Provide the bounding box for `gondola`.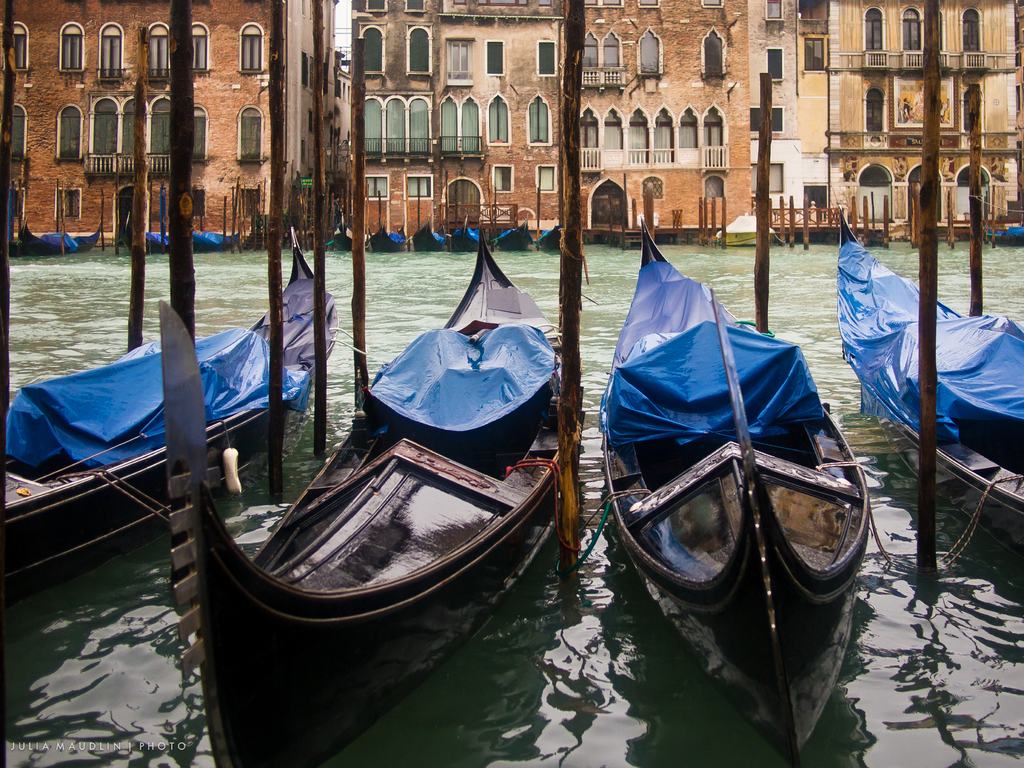
l=981, t=223, r=1023, b=243.
